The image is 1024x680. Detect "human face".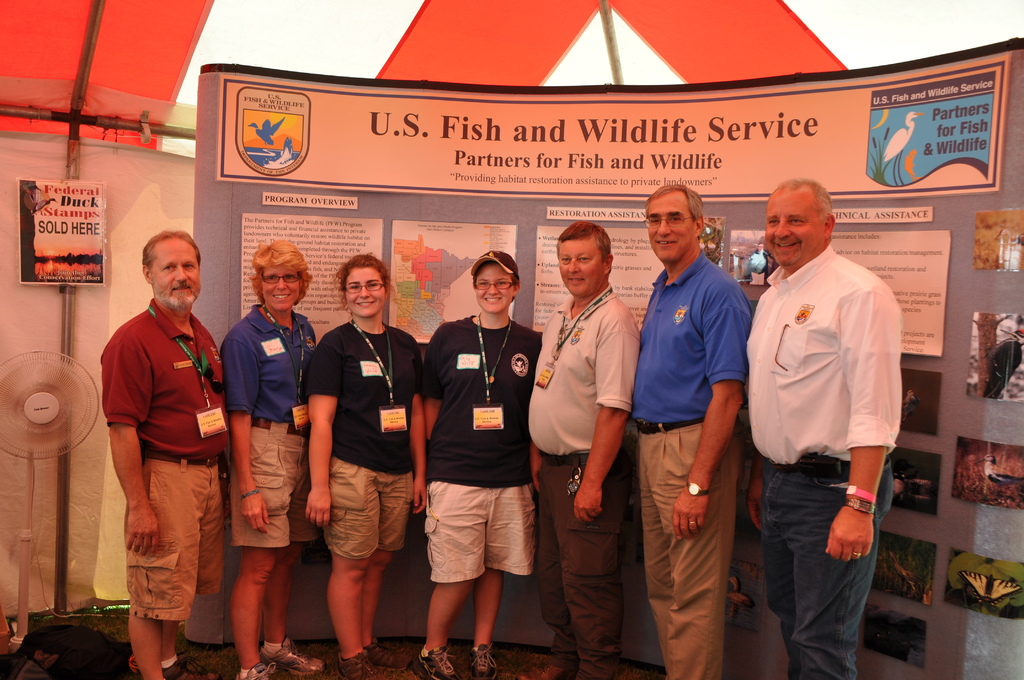
Detection: detection(470, 264, 510, 316).
